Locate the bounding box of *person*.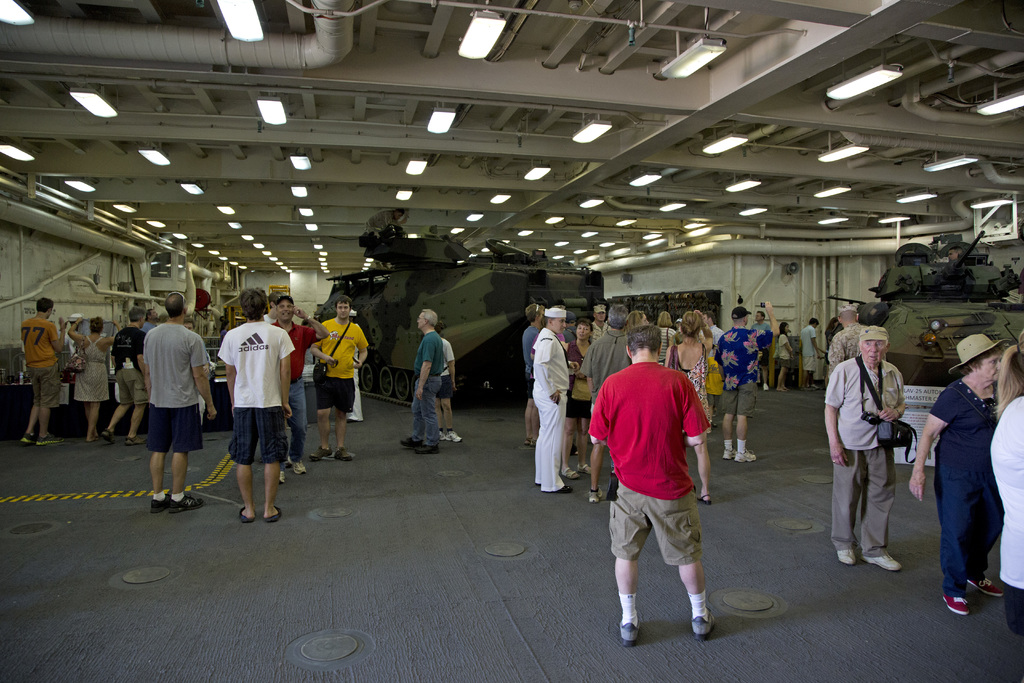
Bounding box: (68, 311, 124, 445).
